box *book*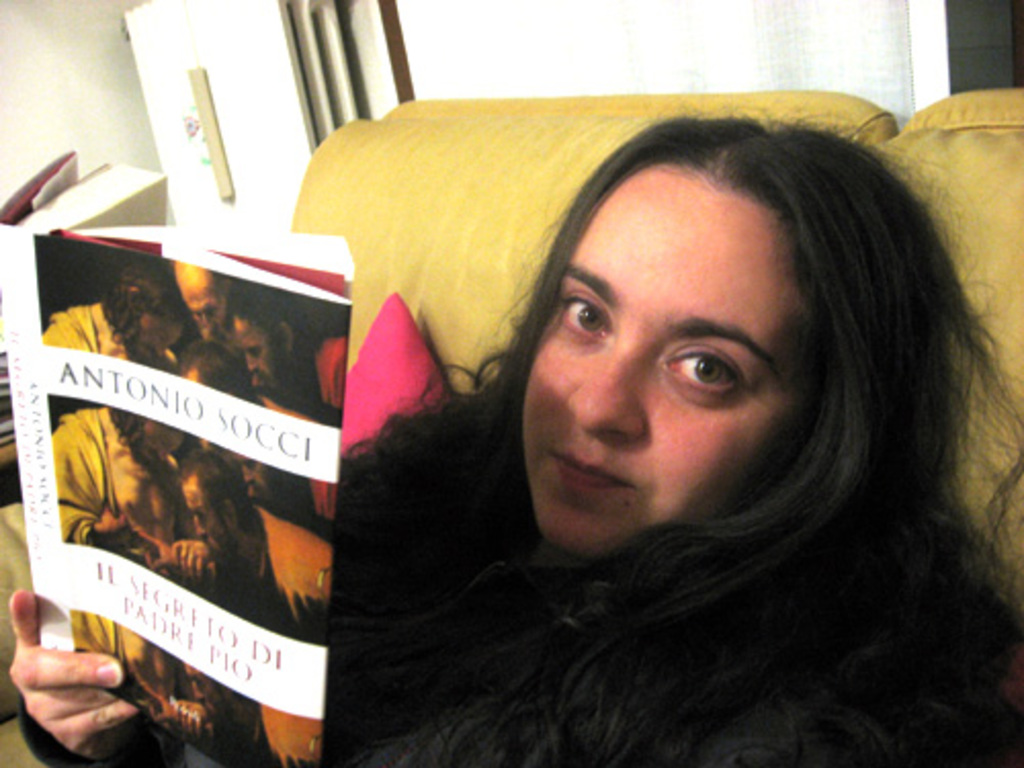
detection(0, 143, 356, 766)
